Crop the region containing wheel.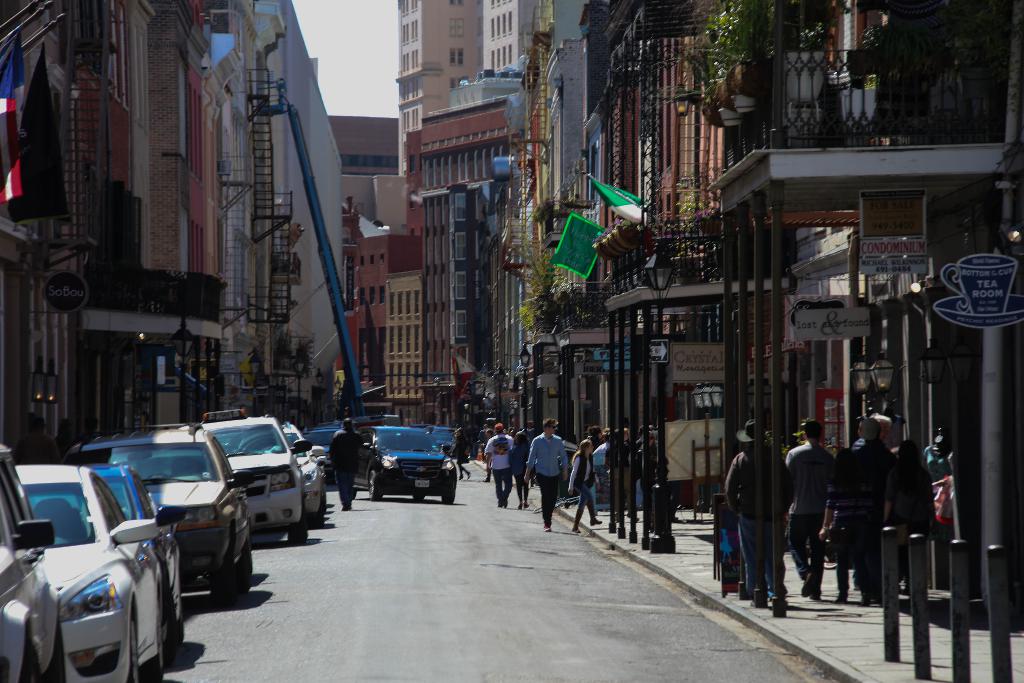
Crop region: BBox(410, 493, 428, 505).
